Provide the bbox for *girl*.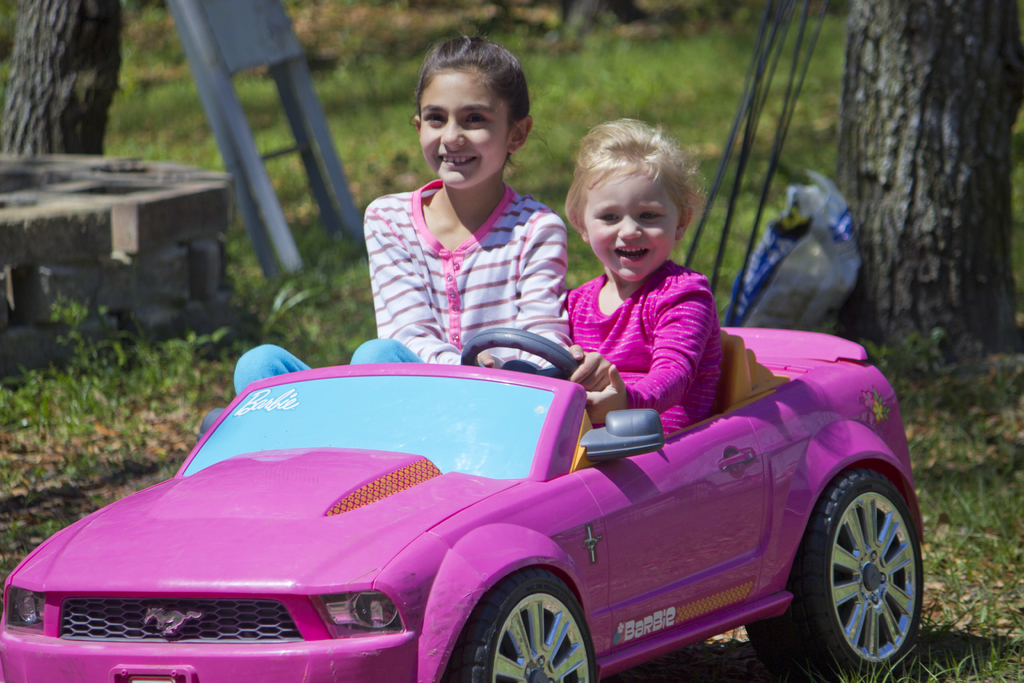
pyautogui.locateOnScreen(564, 111, 724, 441).
